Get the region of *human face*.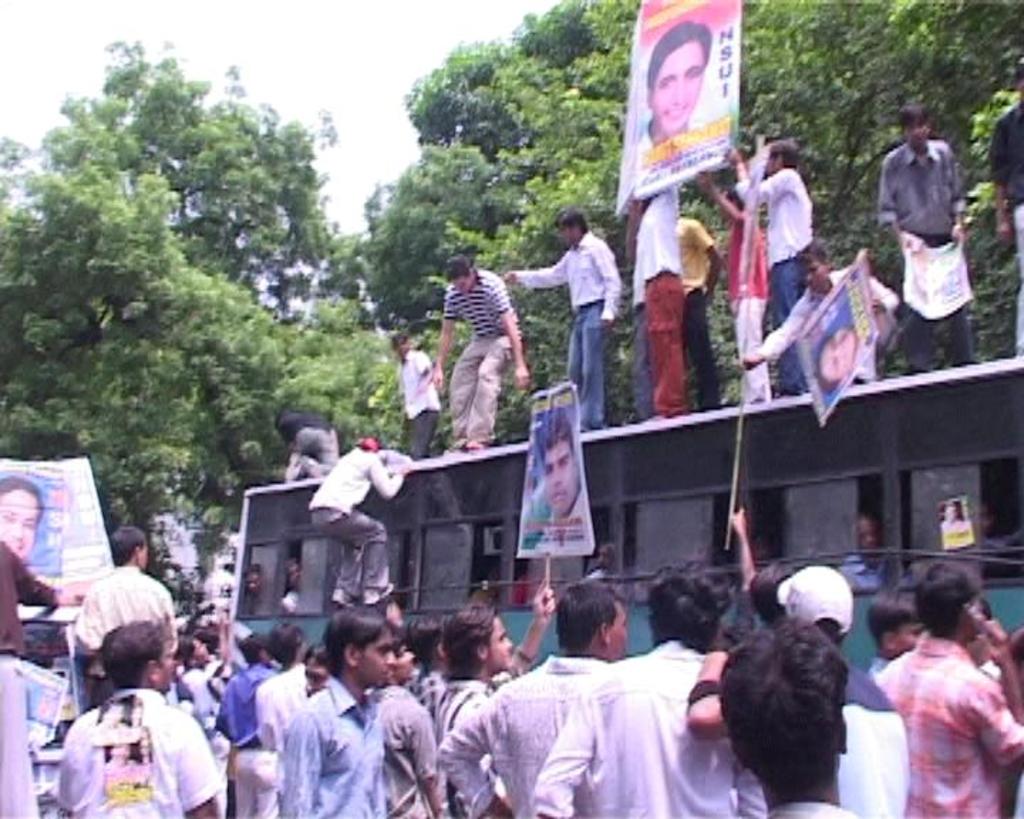
detection(0, 493, 46, 552).
